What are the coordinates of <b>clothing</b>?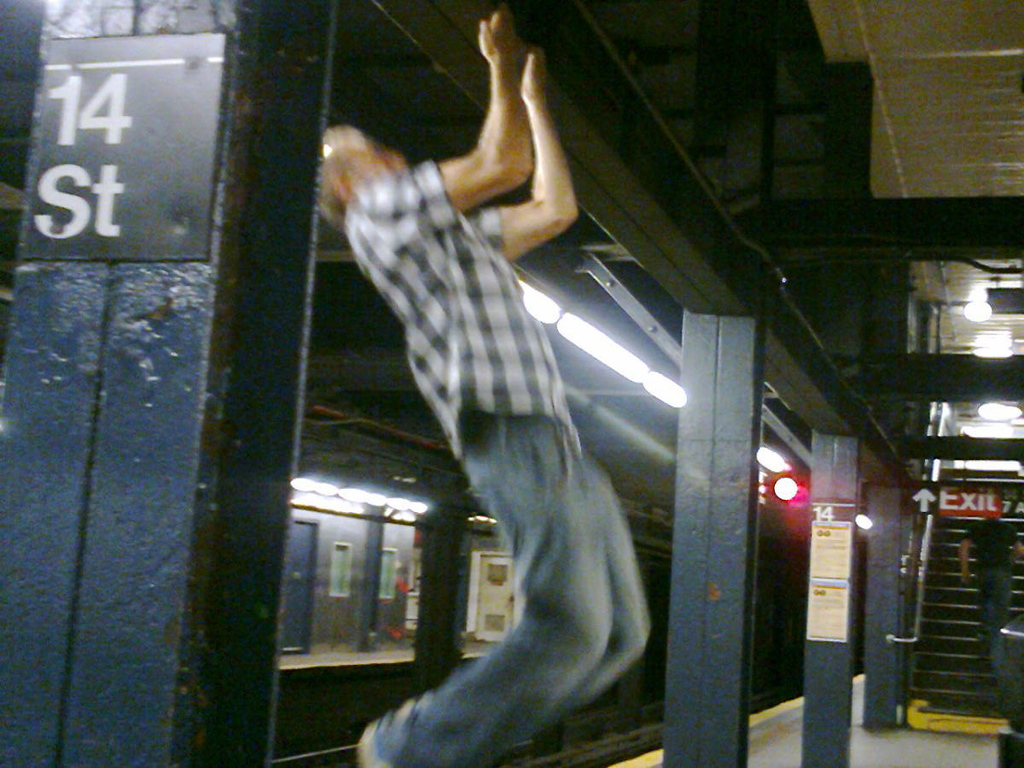
crop(341, 54, 643, 767).
